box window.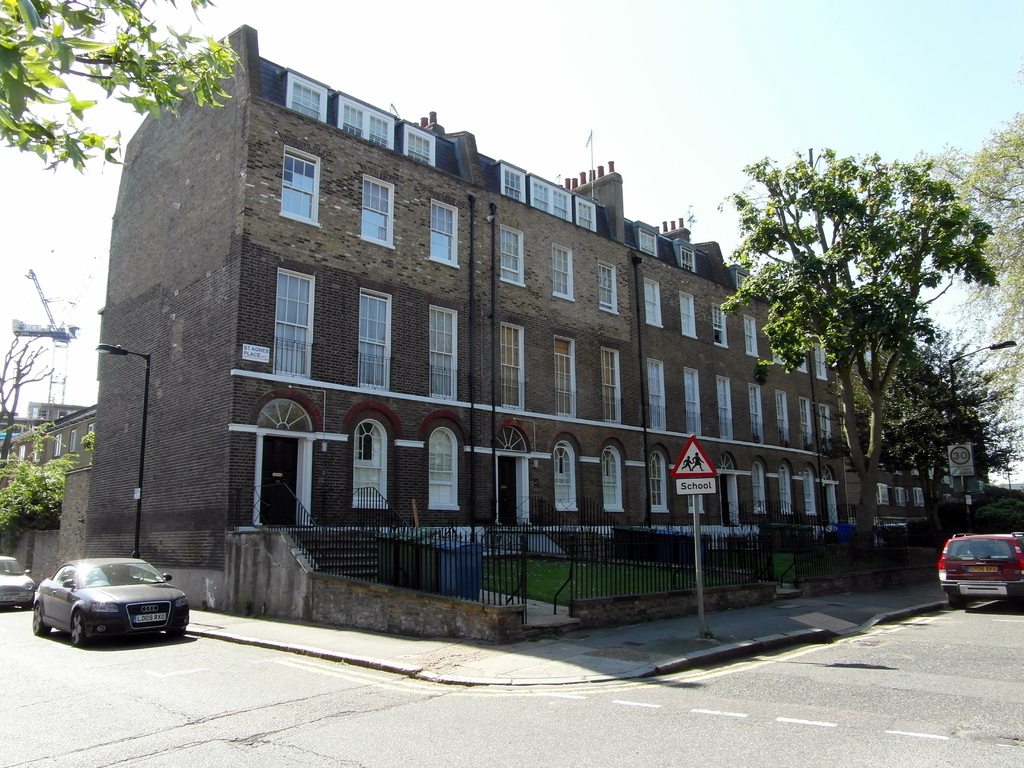
l=551, t=243, r=573, b=300.
